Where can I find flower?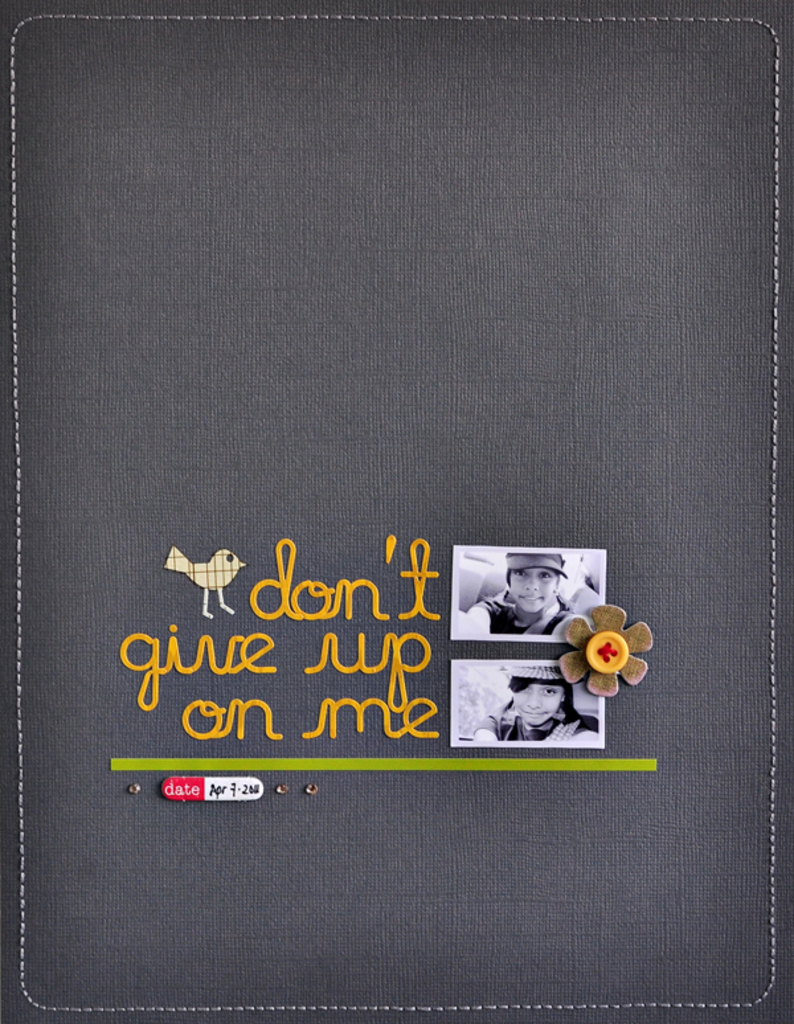
You can find it at bbox=[556, 599, 652, 704].
